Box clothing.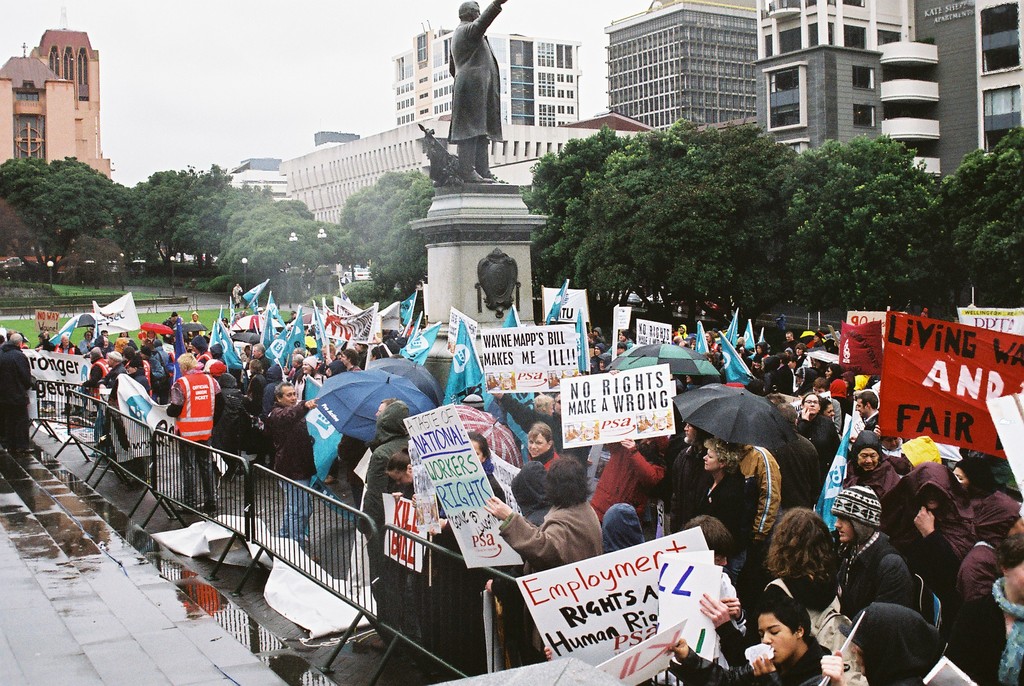
854, 459, 907, 515.
